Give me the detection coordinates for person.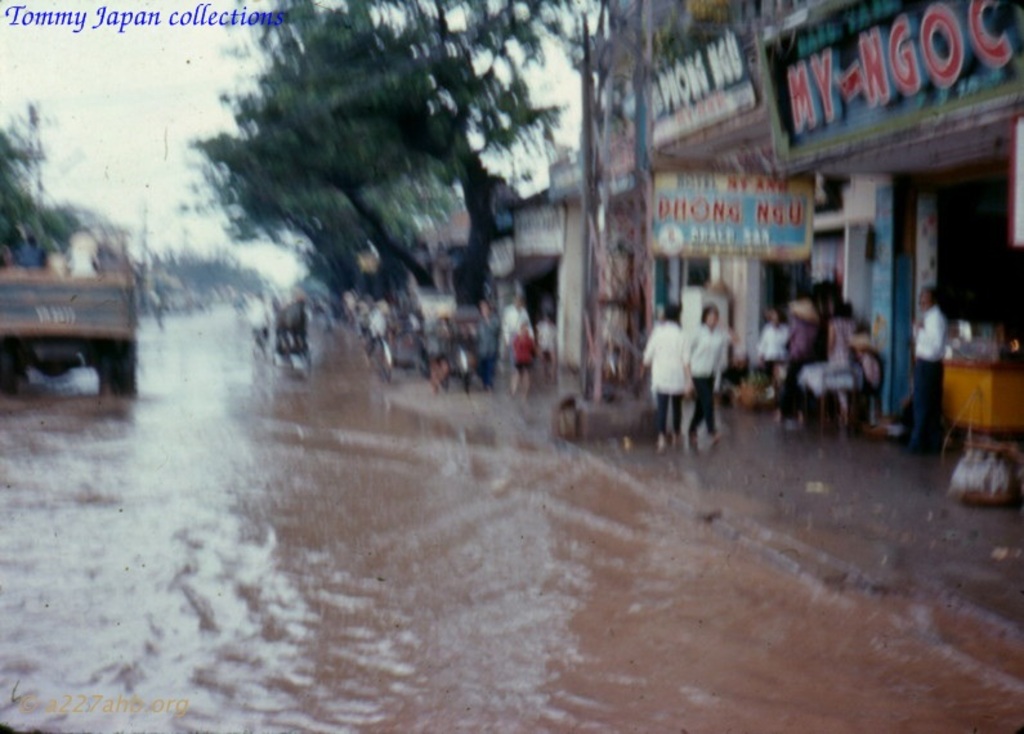
756, 304, 787, 373.
